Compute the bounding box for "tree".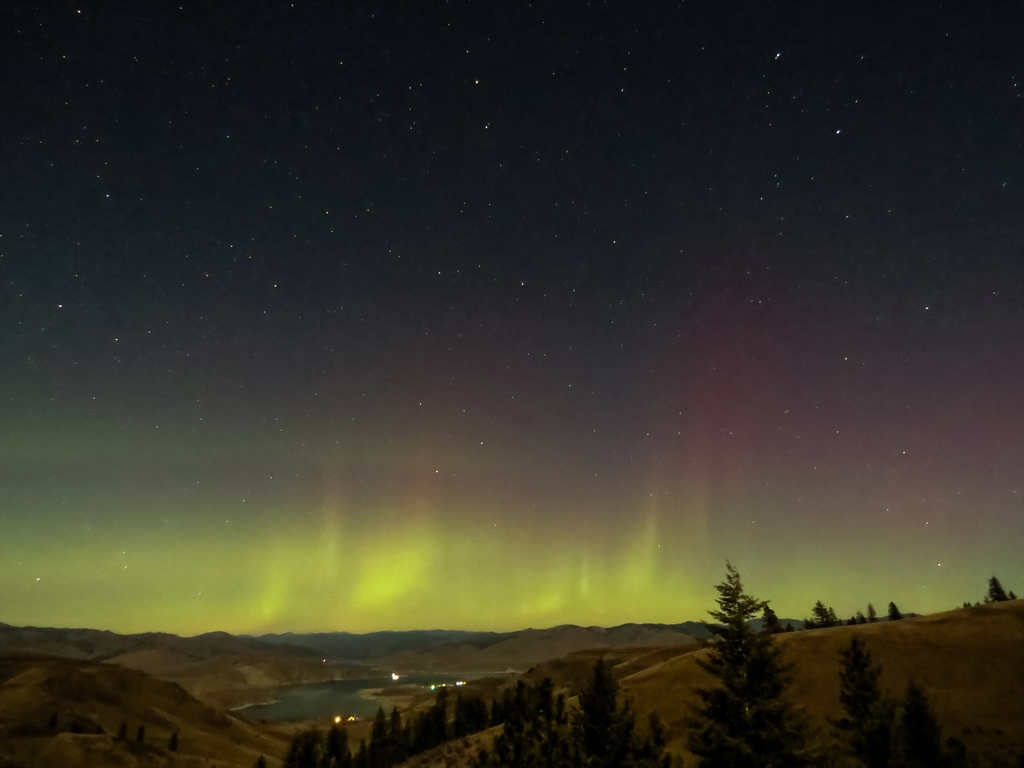
[989, 573, 1019, 609].
